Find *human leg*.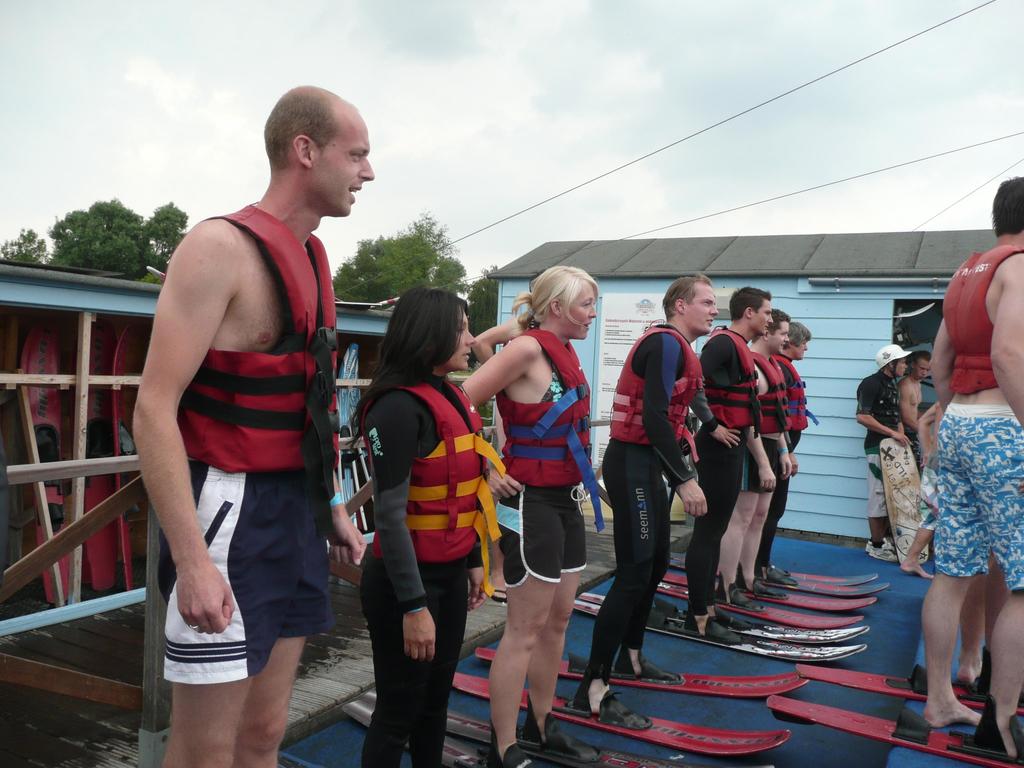
720/490/755/606.
